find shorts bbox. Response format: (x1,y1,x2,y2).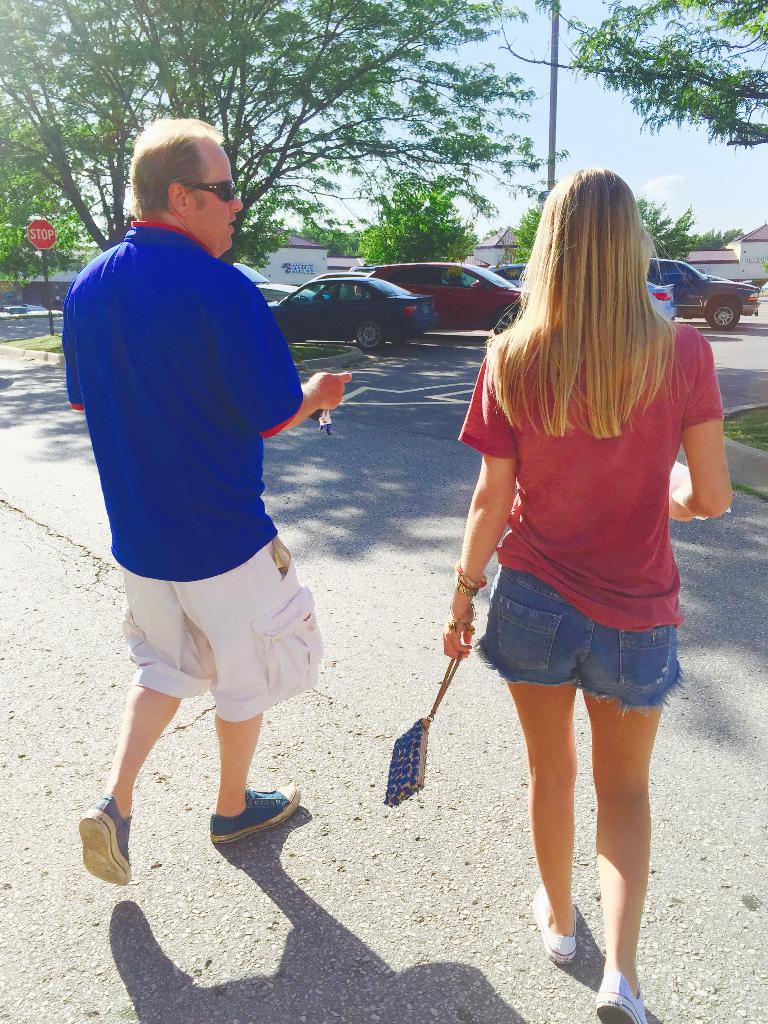
(477,597,700,712).
